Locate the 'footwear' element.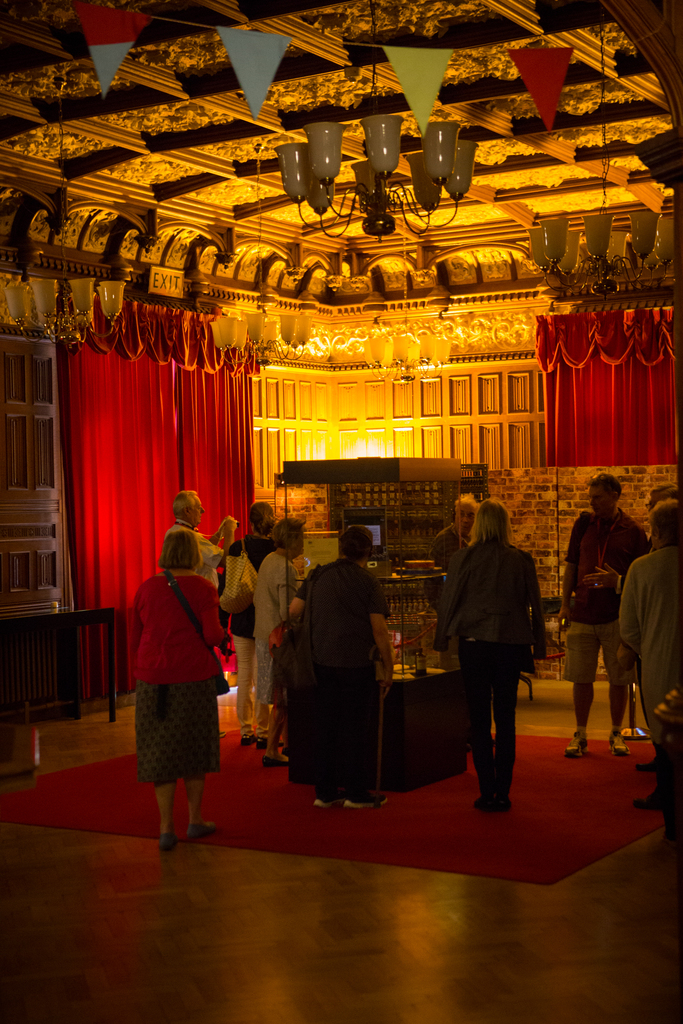
Element bbox: <bbox>158, 833, 181, 858</bbox>.
